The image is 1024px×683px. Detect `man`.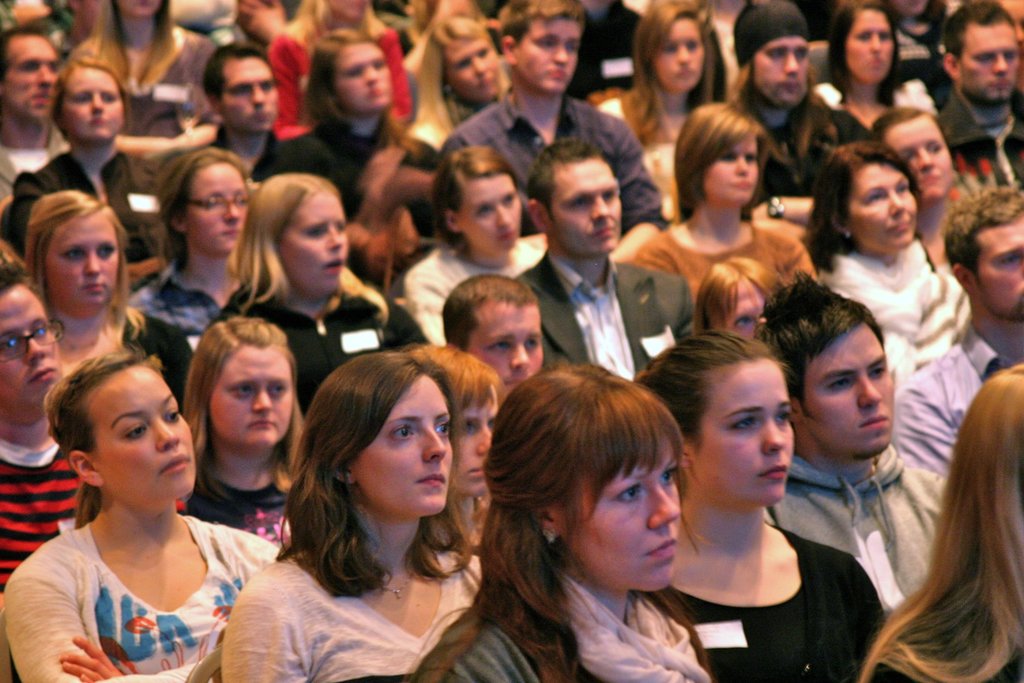
Detection: l=452, t=1, r=679, b=227.
